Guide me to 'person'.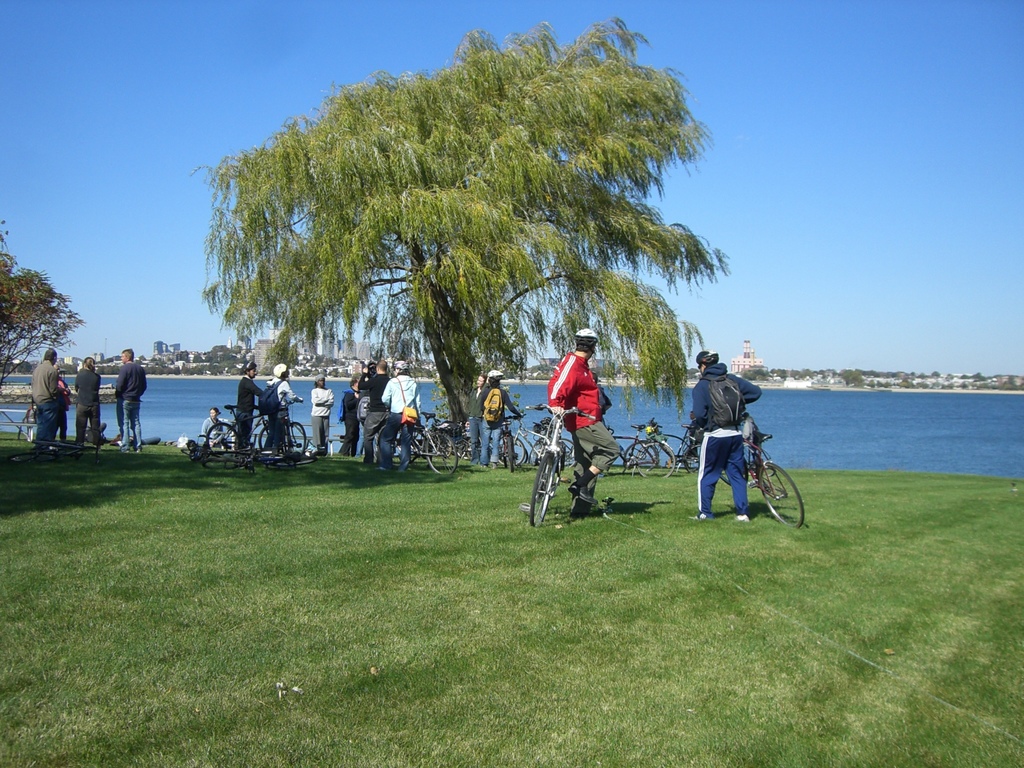
Guidance: {"x1": 45, "y1": 364, "x2": 77, "y2": 438}.
